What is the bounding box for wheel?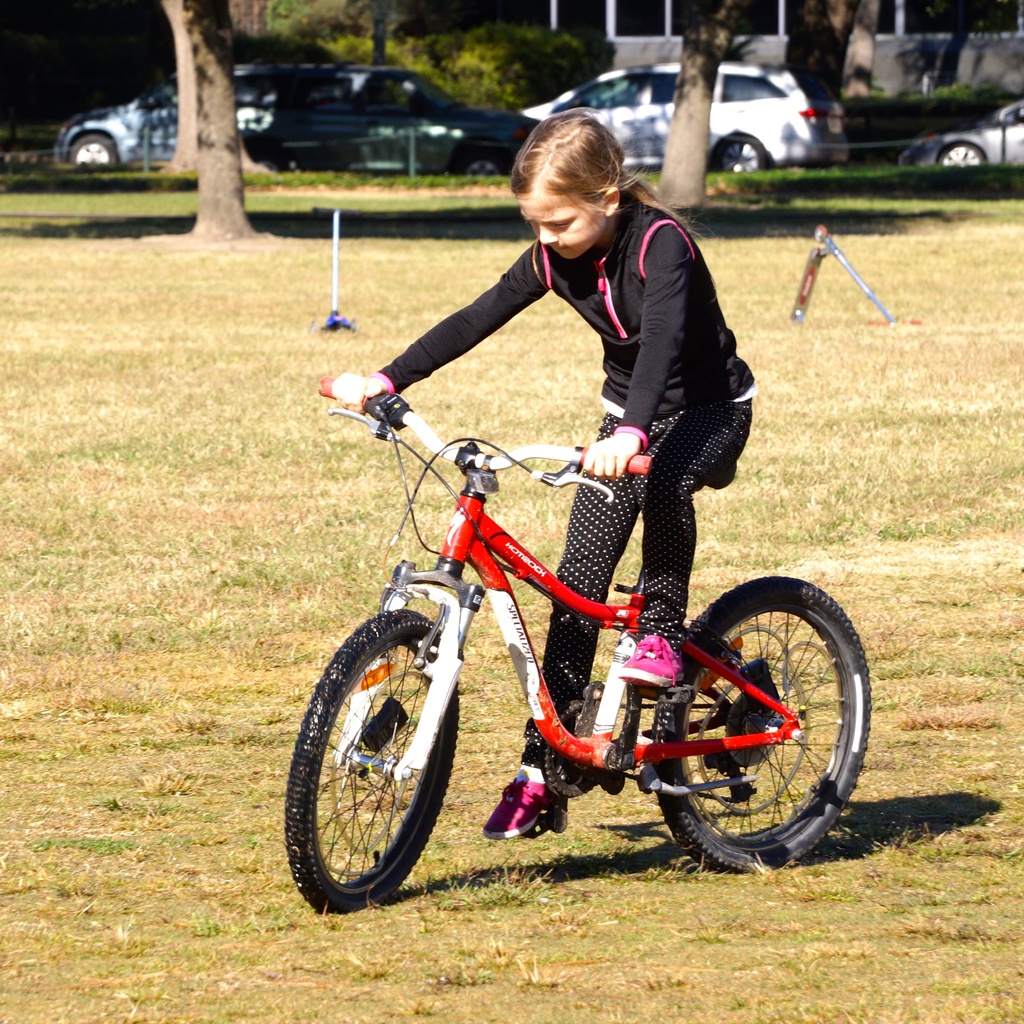
{"x1": 936, "y1": 143, "x2": 986, "y2": 168}.
